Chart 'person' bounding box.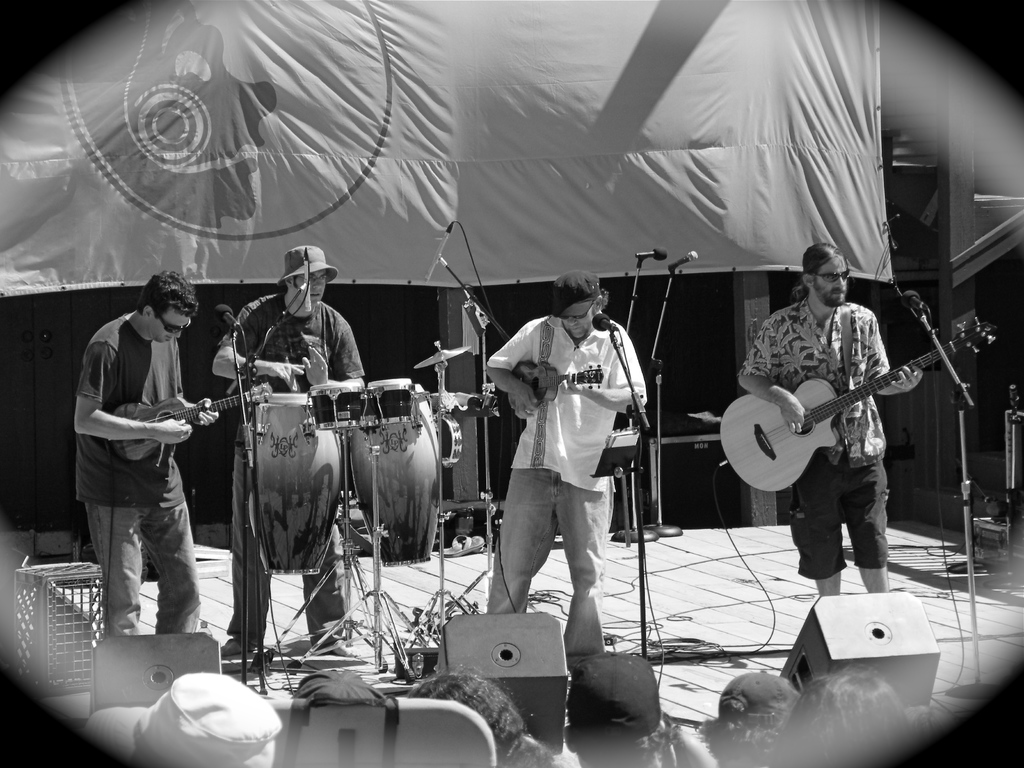
Charted: locate(768, 665, 919, 767).
